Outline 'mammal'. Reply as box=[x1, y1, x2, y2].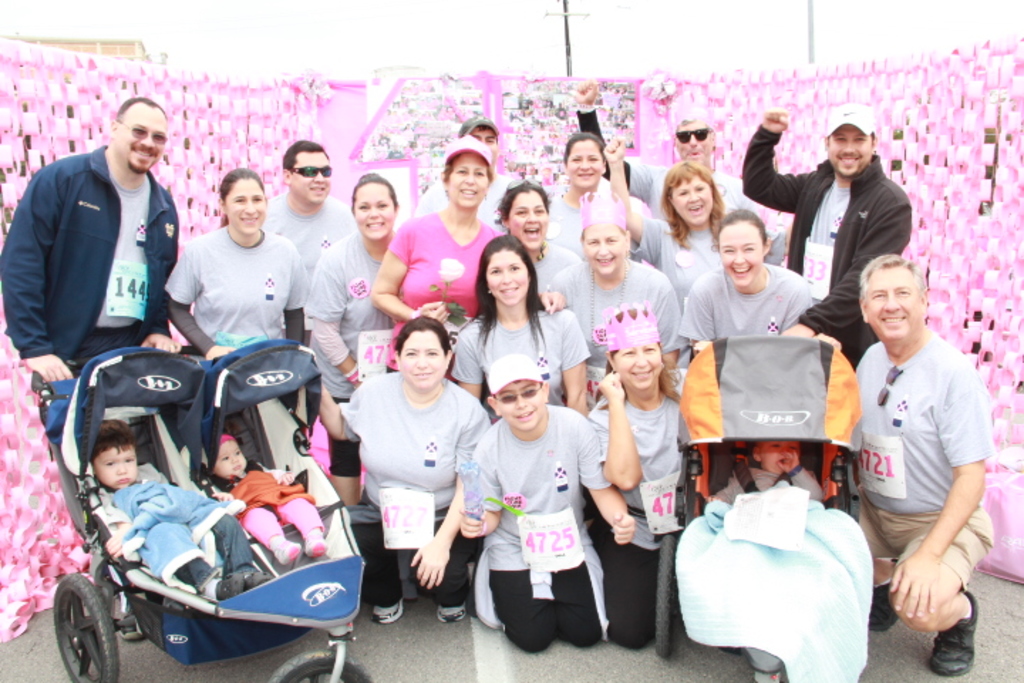
box=[499, 176, 585, 297].
